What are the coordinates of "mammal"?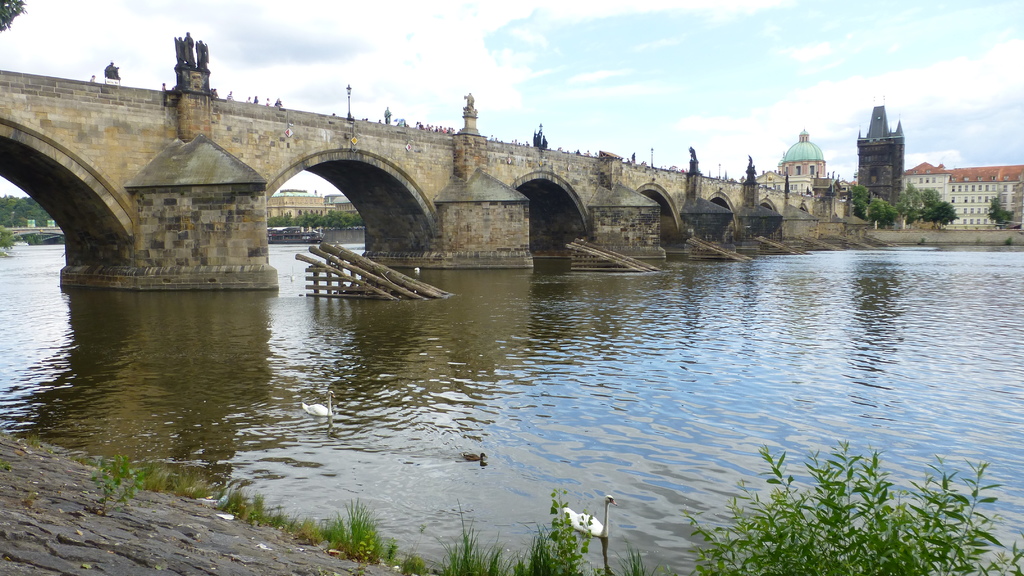
box(532, 132, 535, 150).
